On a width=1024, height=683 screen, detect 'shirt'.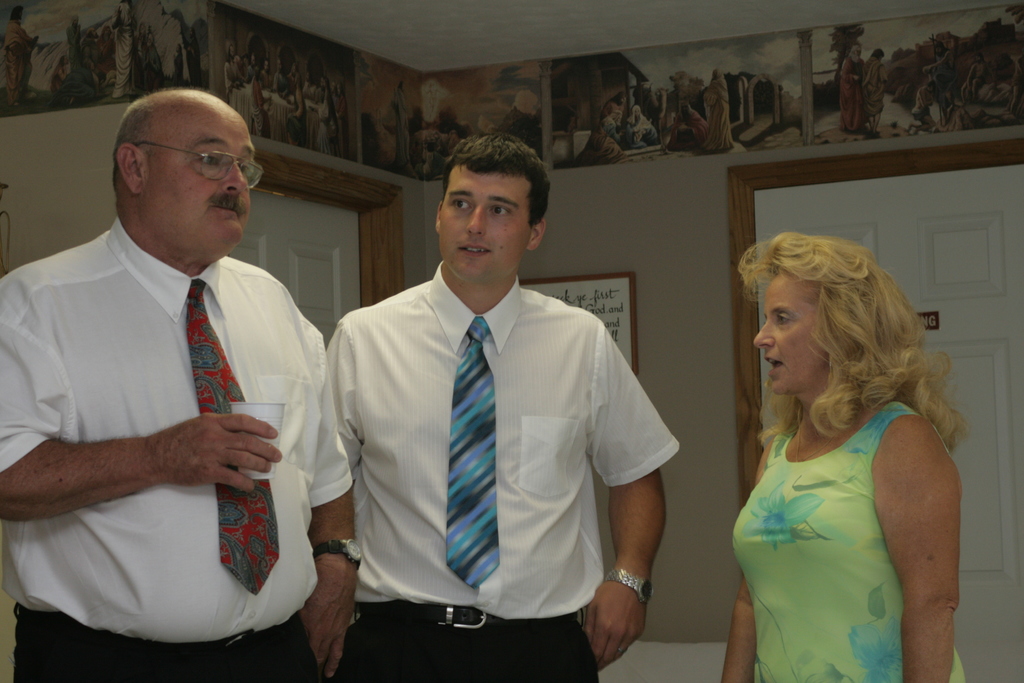
<bbox>327, 259, 688, 625</bbox>.
